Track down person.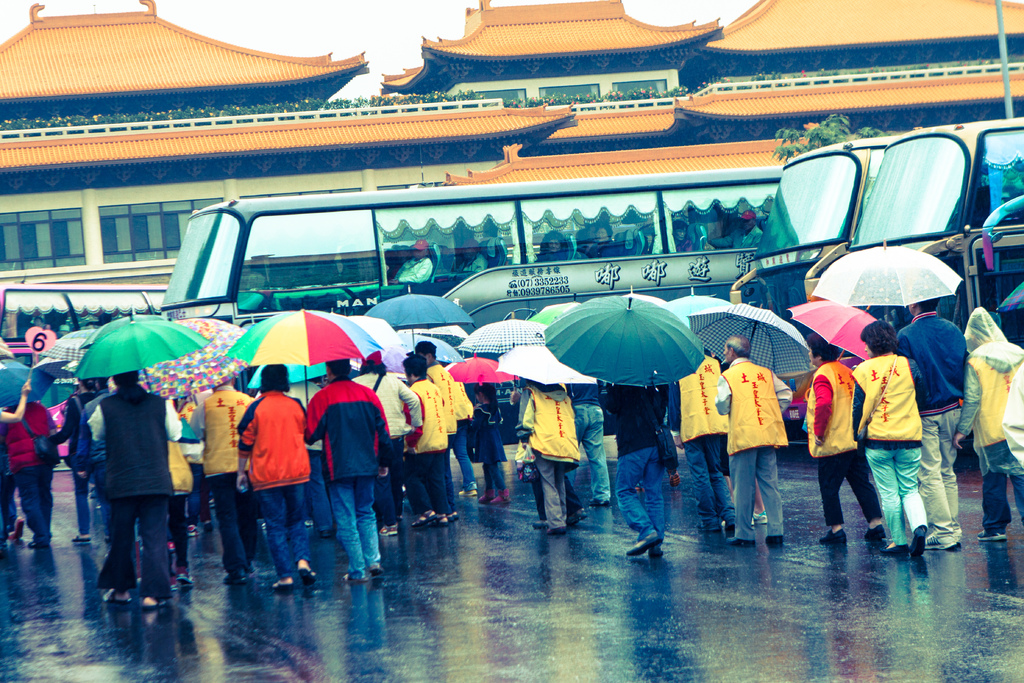
Tracked to {"left": 418, "top": 336, "right": 473, "bottom": 498}.
